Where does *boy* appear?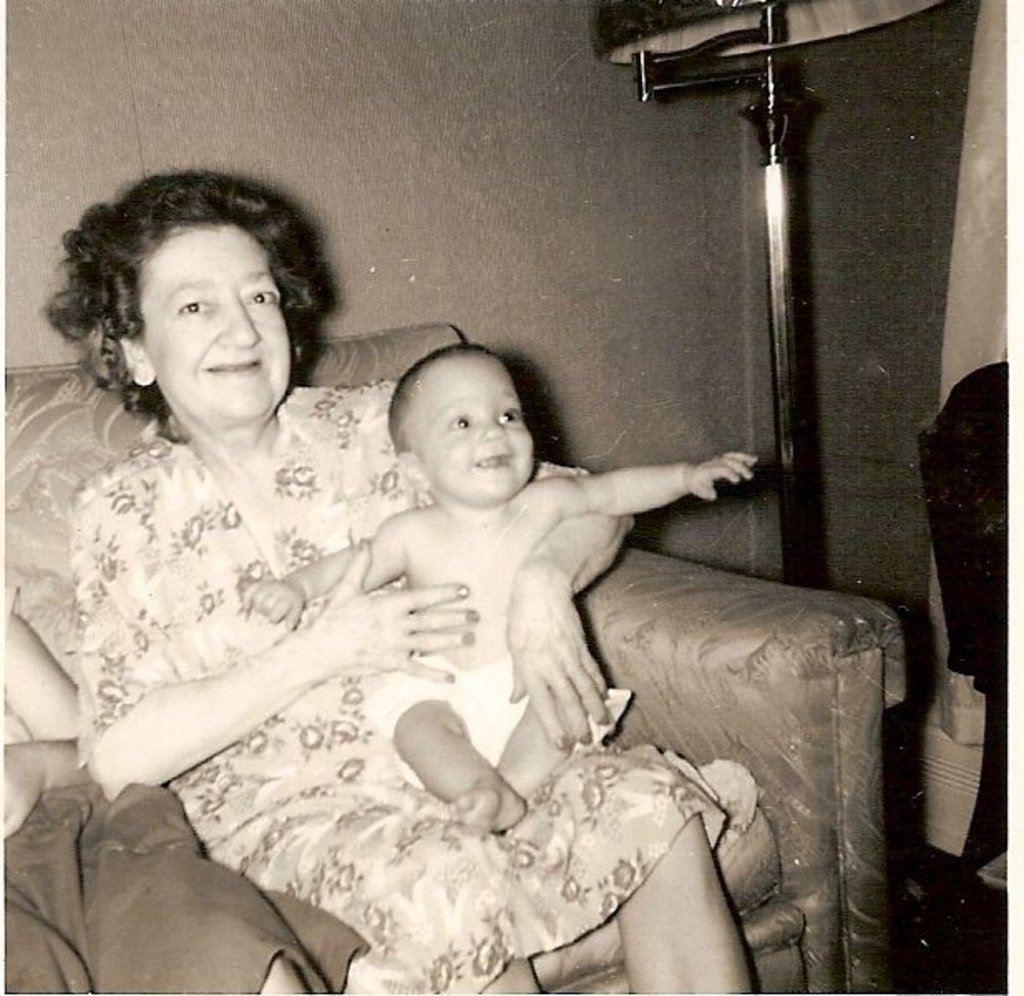
Appears at [x1=239, y1=332, x2=768, y2=835].
